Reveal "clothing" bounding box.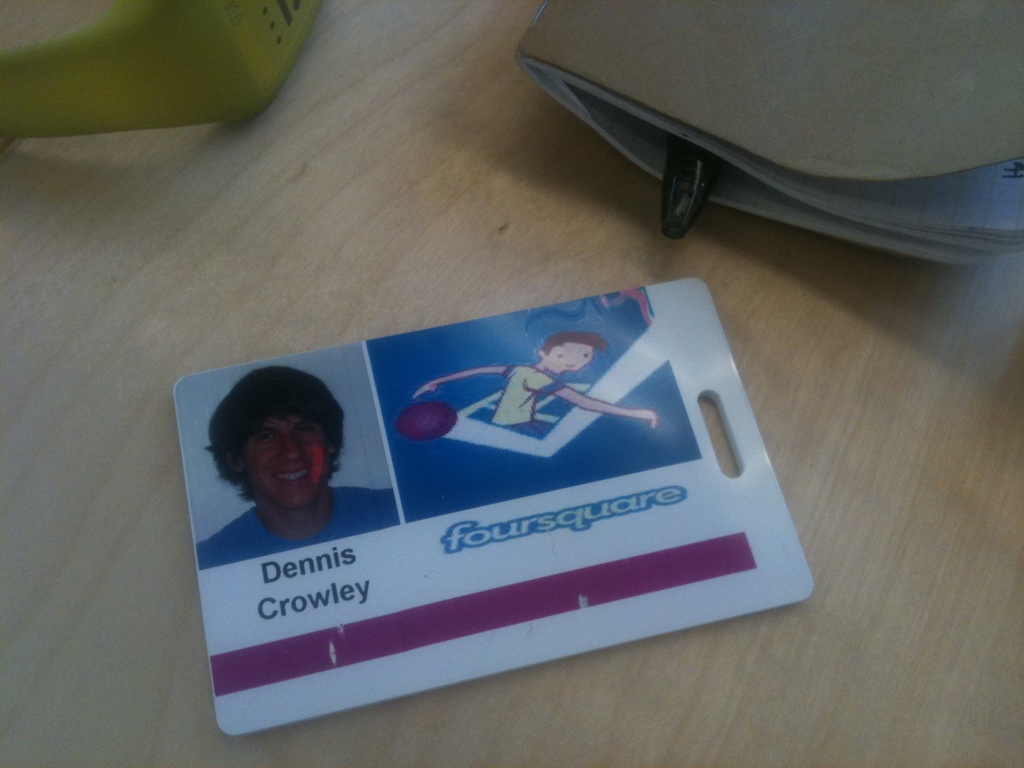
Revealed: (504, 365, 559, 430).
